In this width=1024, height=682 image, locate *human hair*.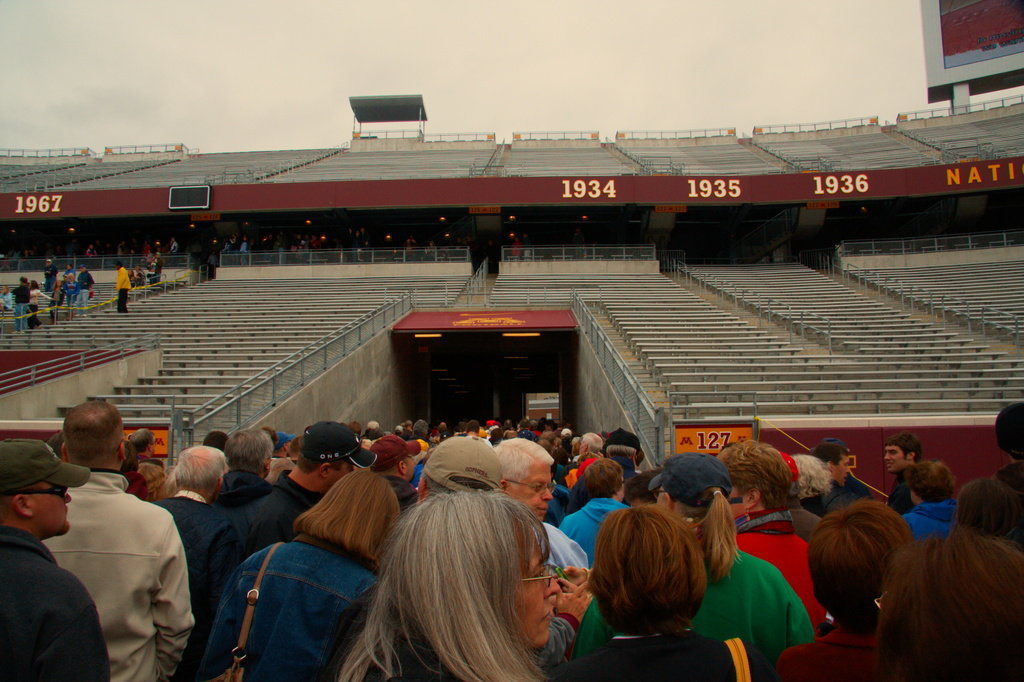
Bounding box: 129, 428, 155, 457.
